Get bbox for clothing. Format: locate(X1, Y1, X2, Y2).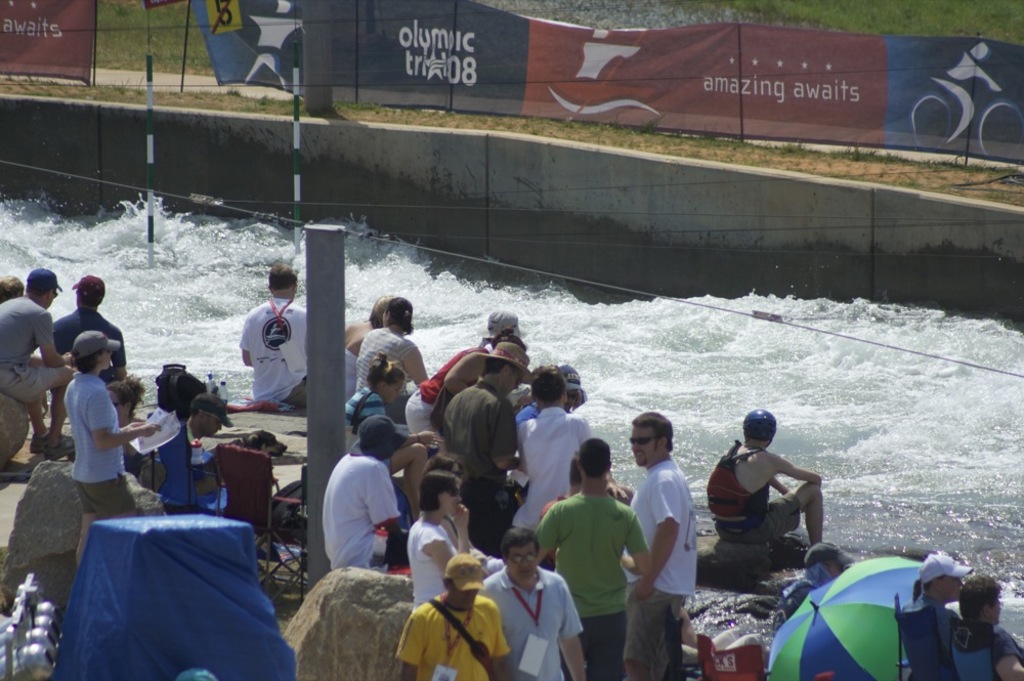
locate(431, 383, 459, 439).
